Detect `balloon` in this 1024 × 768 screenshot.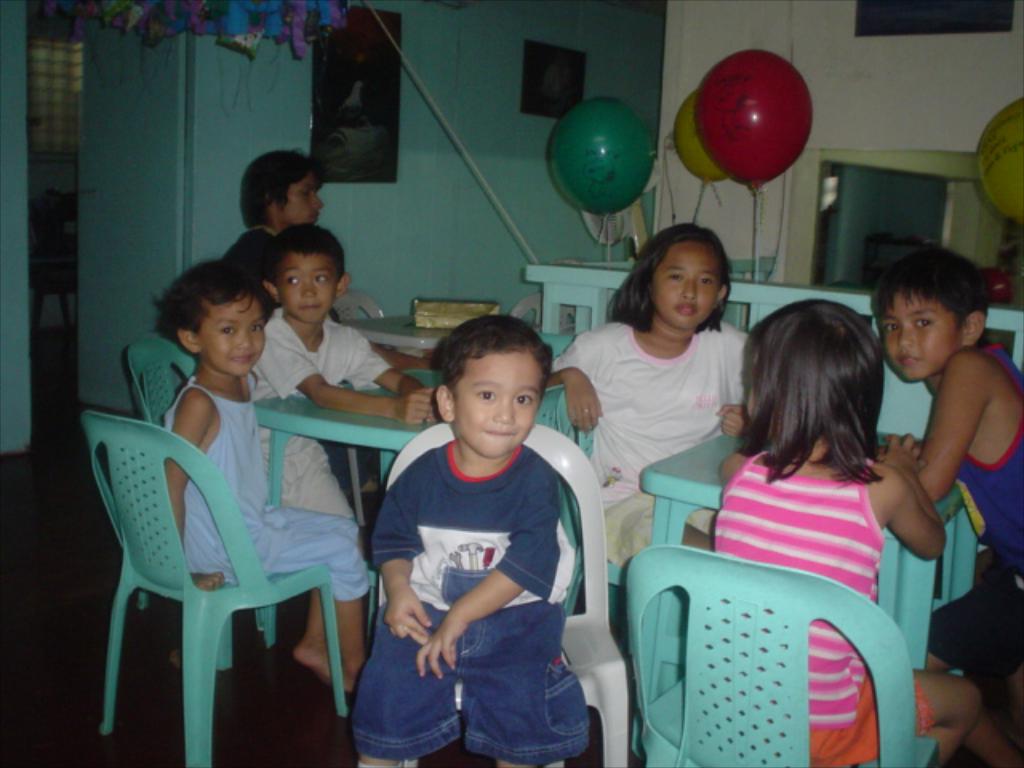
Detection: detection(549, 93, 654, 213).
